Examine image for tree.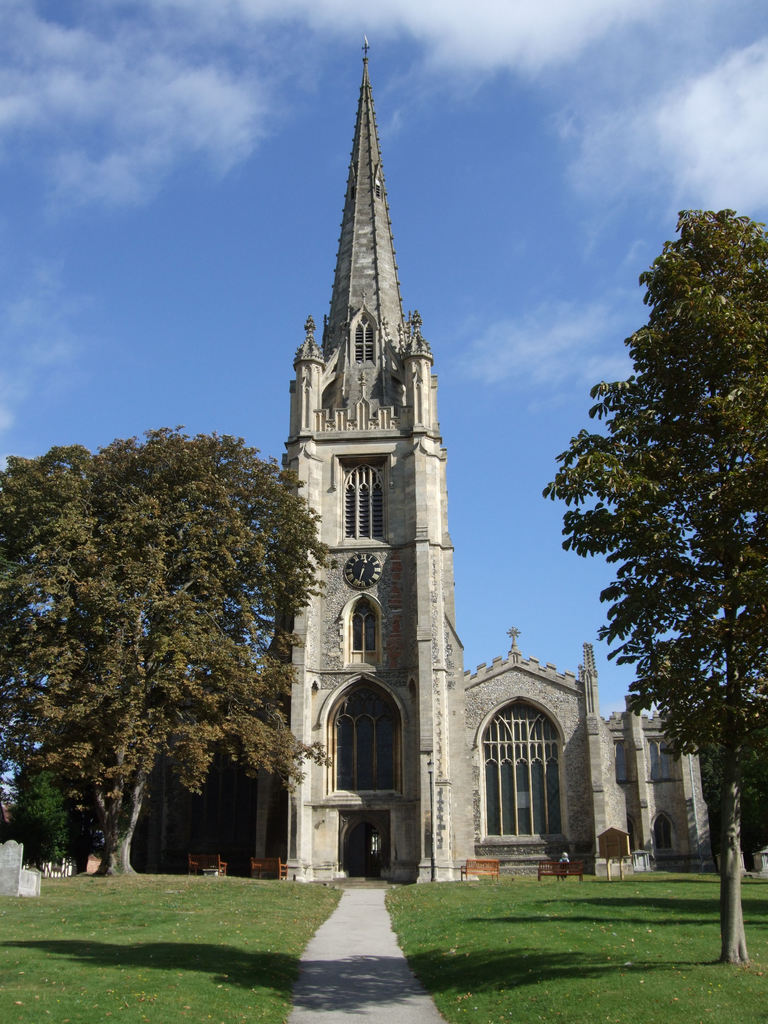
Examination result: 6/750/79/883.
